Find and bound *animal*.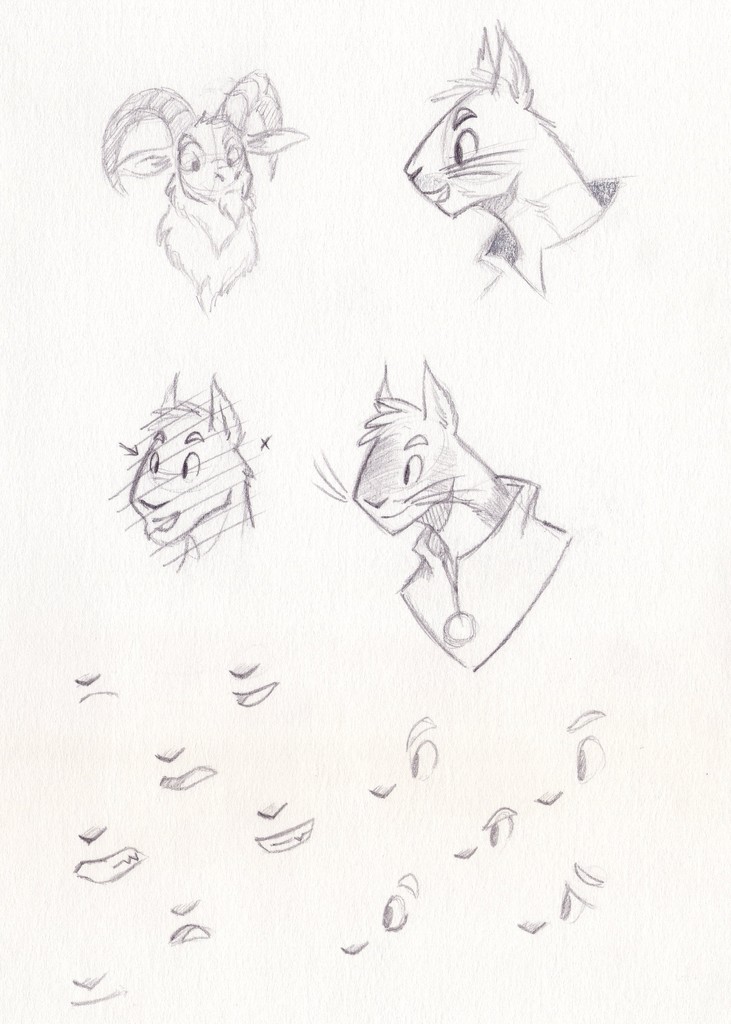
Bound: x1=302 y1=359 x2=518 y2=574.
